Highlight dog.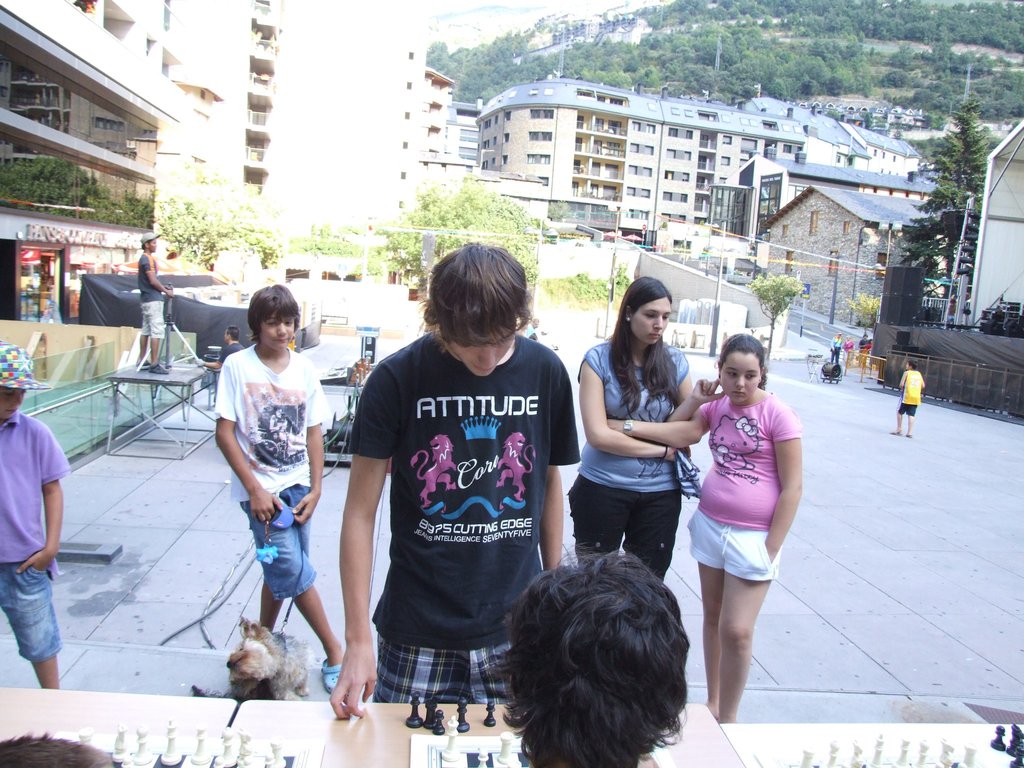
Highlighted region: 192,616,314,700.
